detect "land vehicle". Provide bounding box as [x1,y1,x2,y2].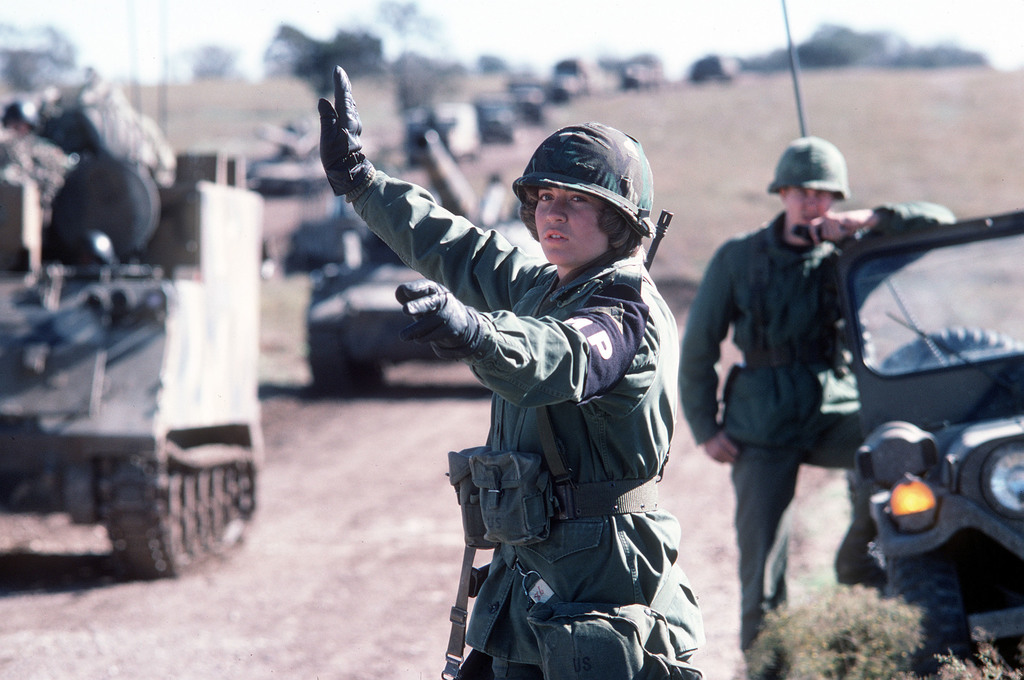
[834,207,1023,679].
